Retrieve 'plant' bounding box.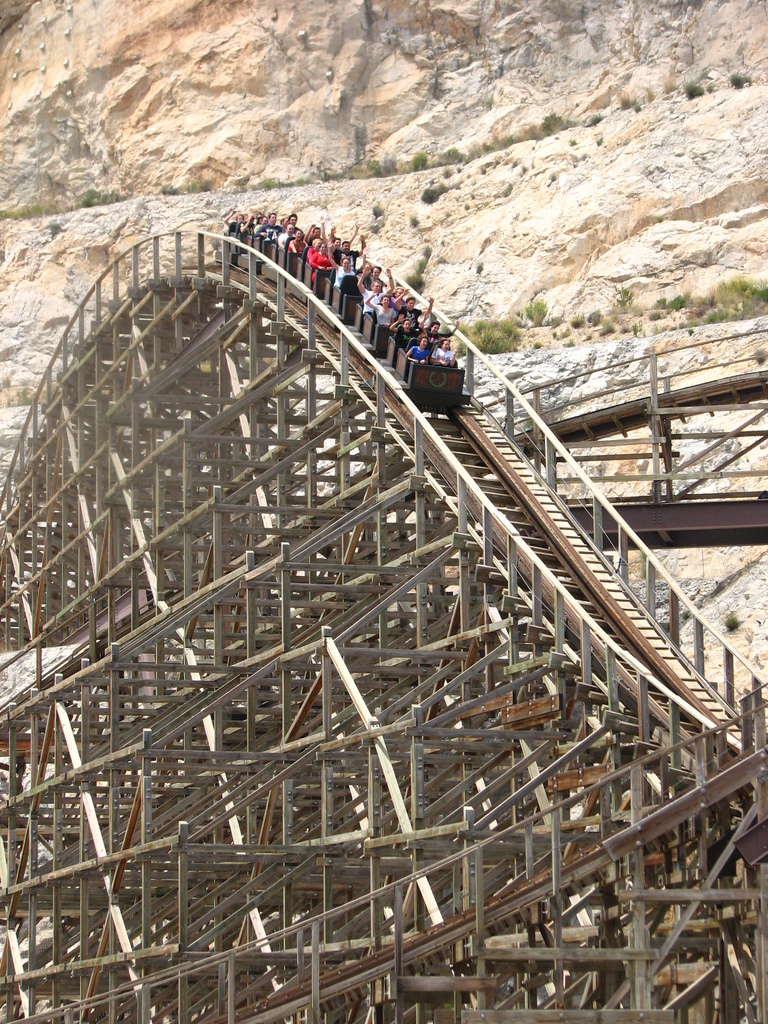
Bounding box: locate(590, 134, 607, 146).
